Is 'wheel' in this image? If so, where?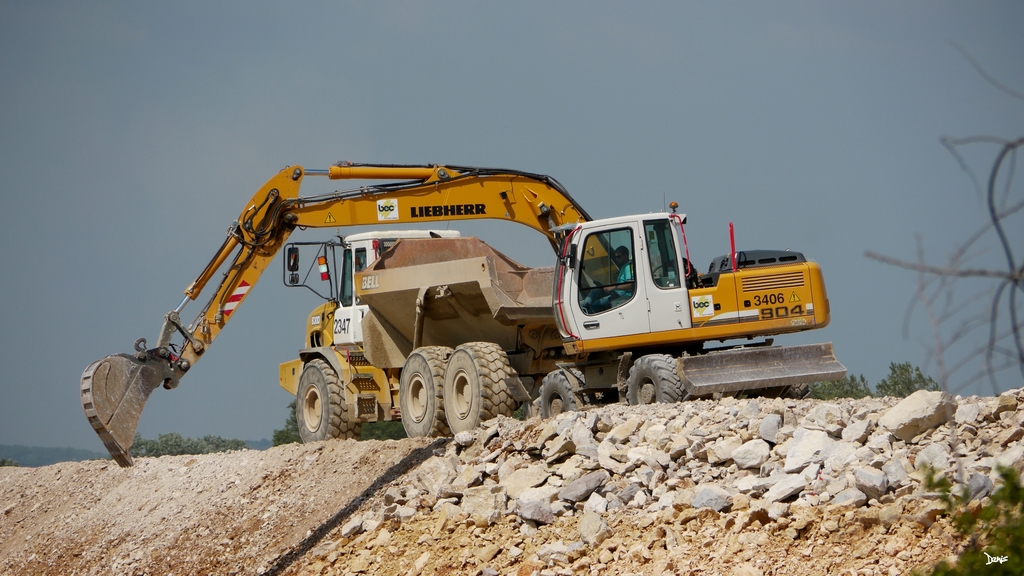
Yes, at 444,335,514,433.
